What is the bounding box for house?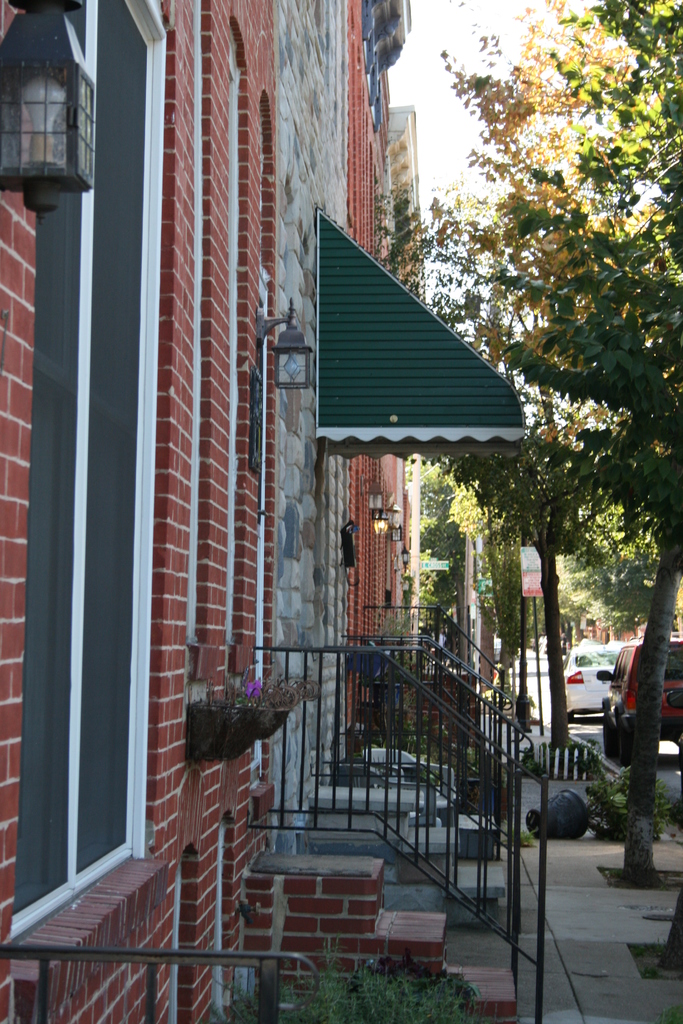
left=0, top=0, right=530, bottom=1023.
